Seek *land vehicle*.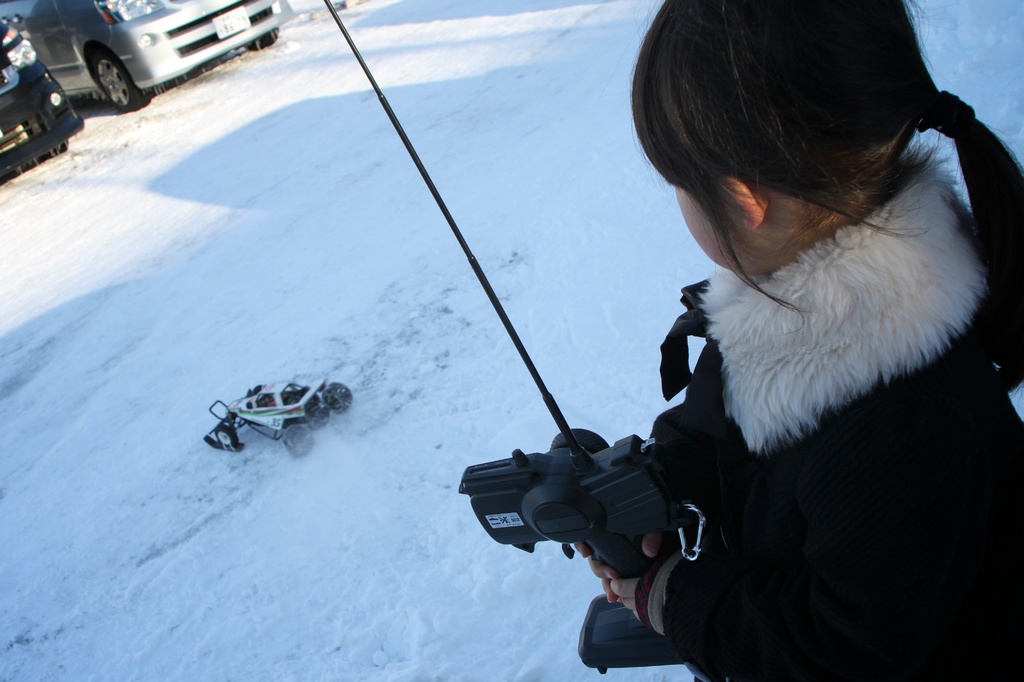
l=12, t=0, r=260, b=126.
